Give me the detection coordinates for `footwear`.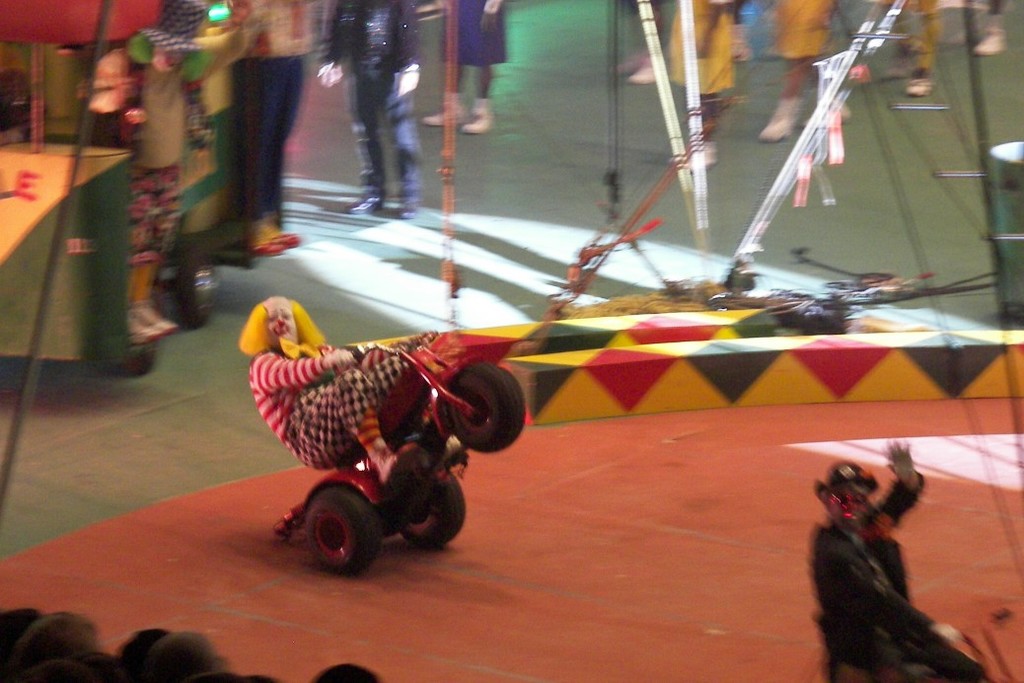
pyautogui.locateOnScreen(131, 302, 180, 341).
